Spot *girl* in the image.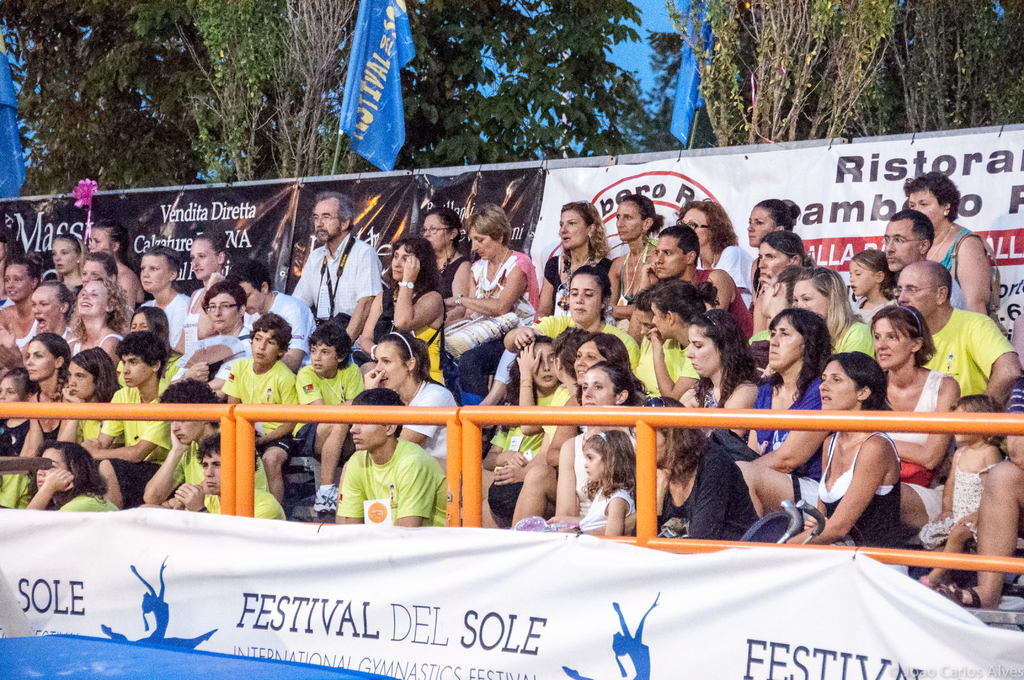
*girl* found at <box>0,365,30,453</box>.
